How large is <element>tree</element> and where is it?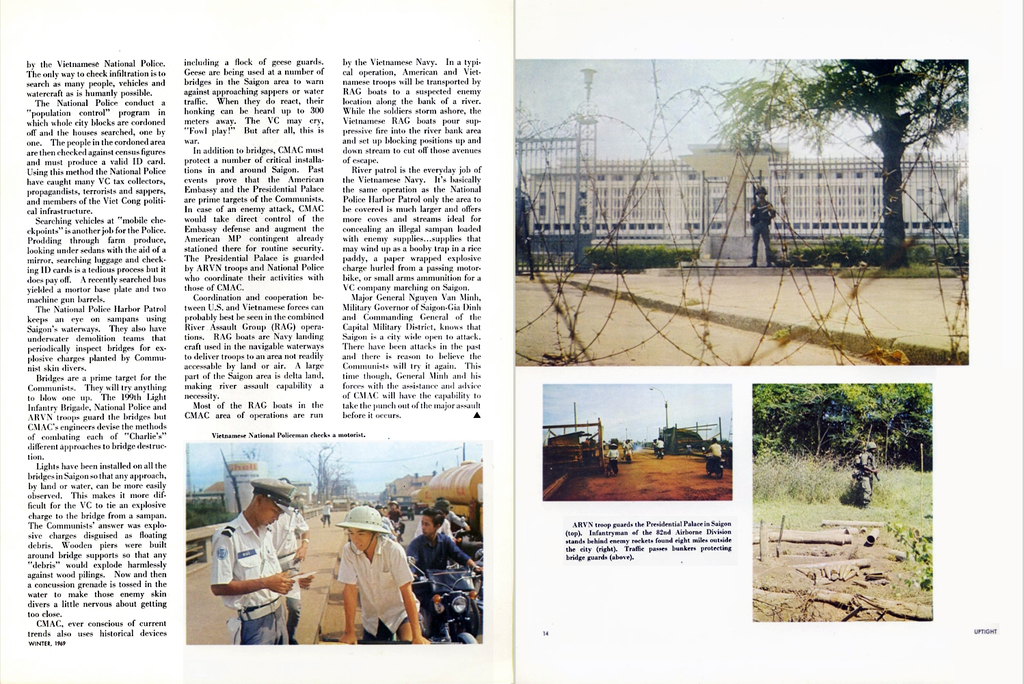
Bounding box: region(753, 384, 934, 466).
